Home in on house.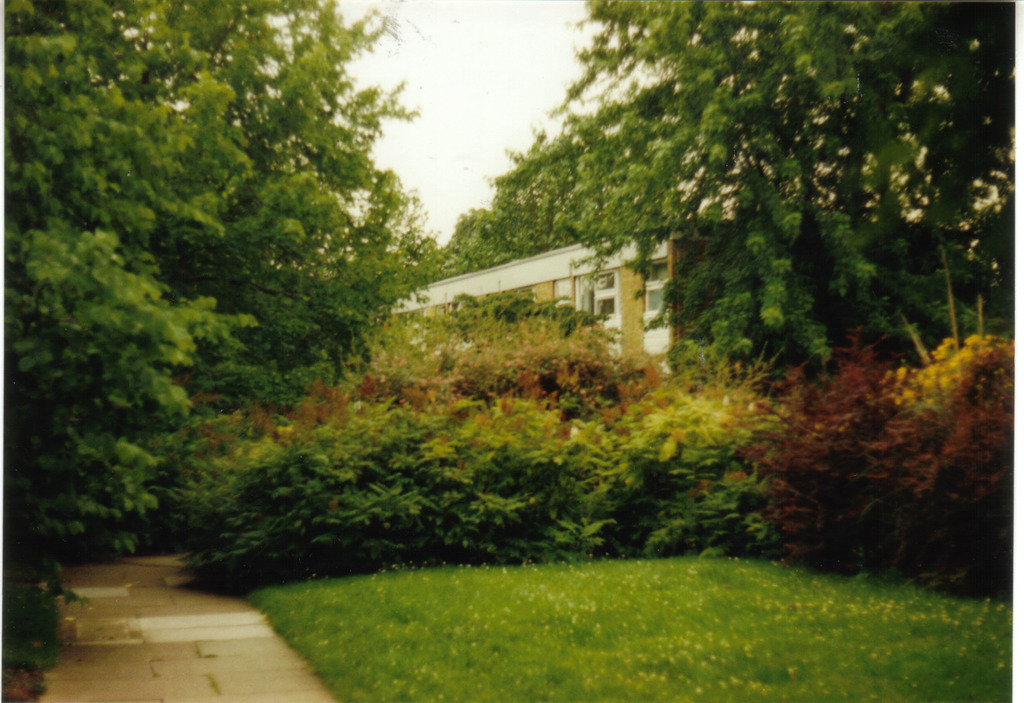
Homed in at (x1=378, y1=216, x2=735, y2=380).
